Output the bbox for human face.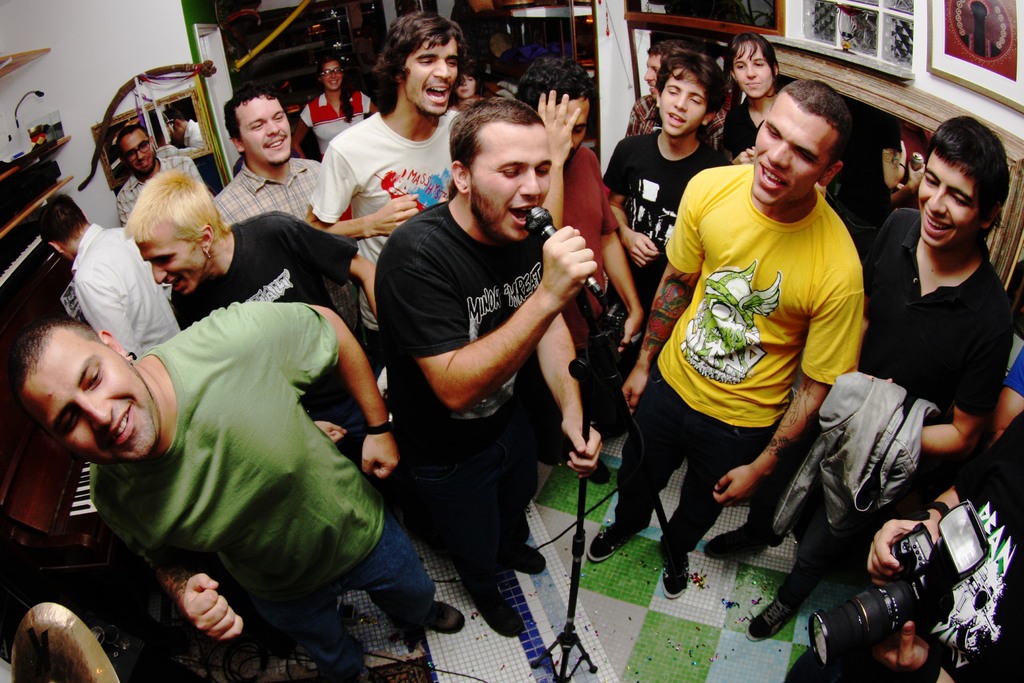
455:73:479:97.
